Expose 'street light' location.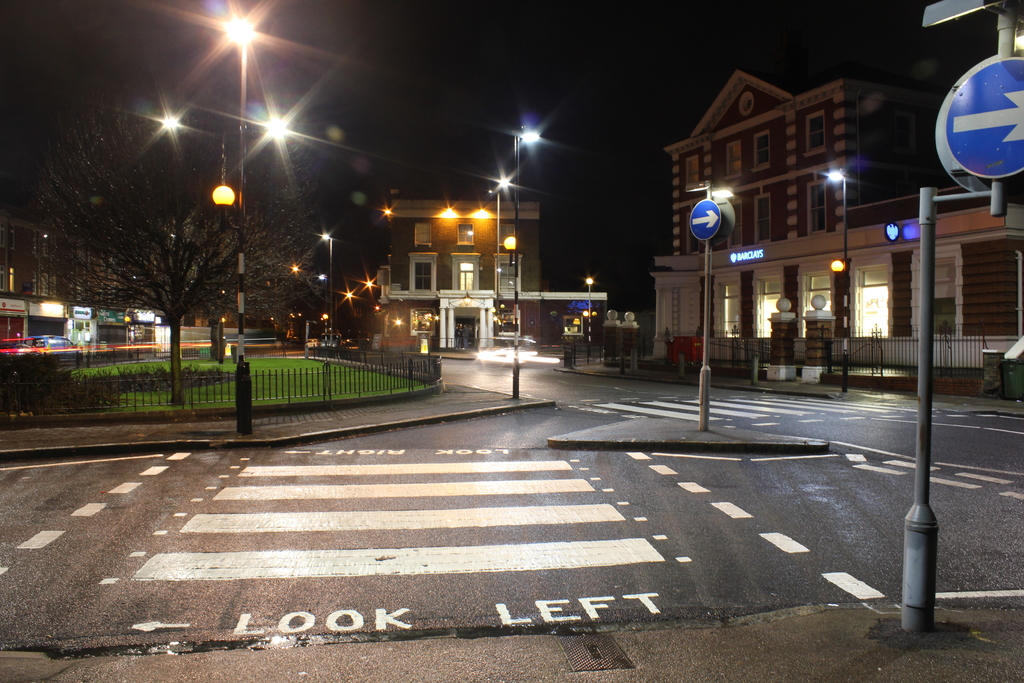
Exposed at (x1=681, y1=177, x2=735, y2=434).
